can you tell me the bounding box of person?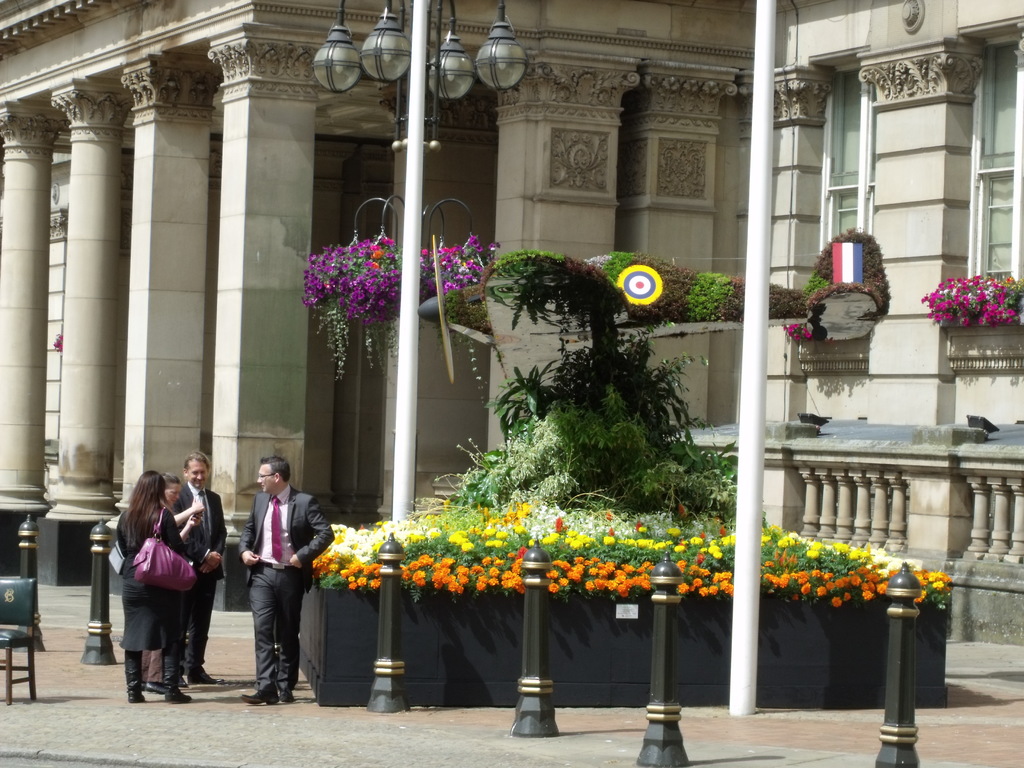
115, 465, 204, 708.
